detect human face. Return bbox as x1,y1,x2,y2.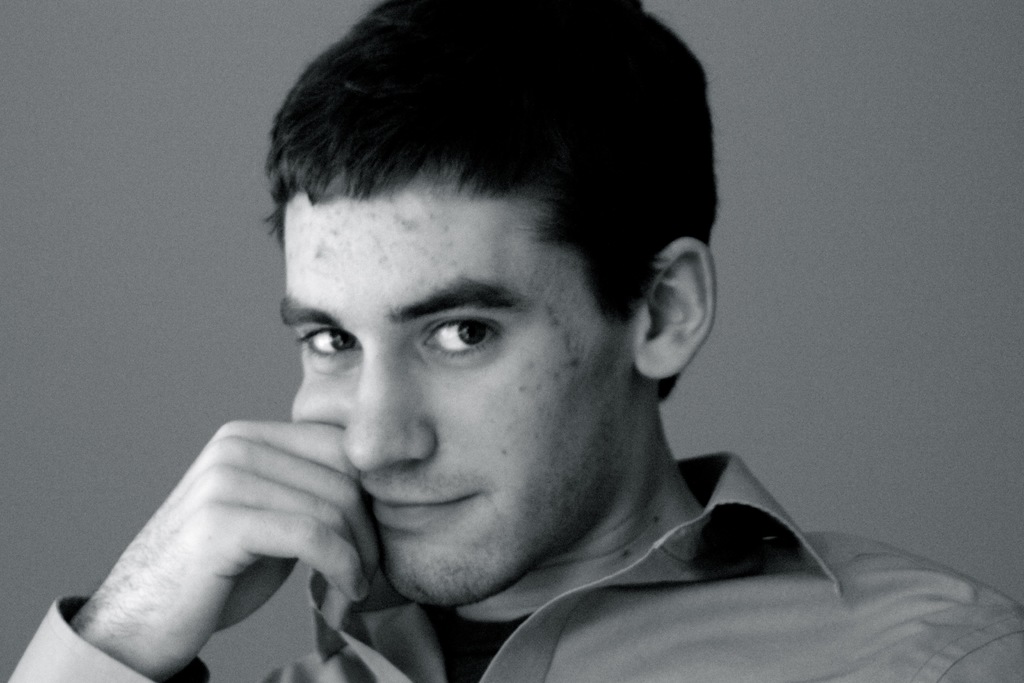
281,193,636,605.
